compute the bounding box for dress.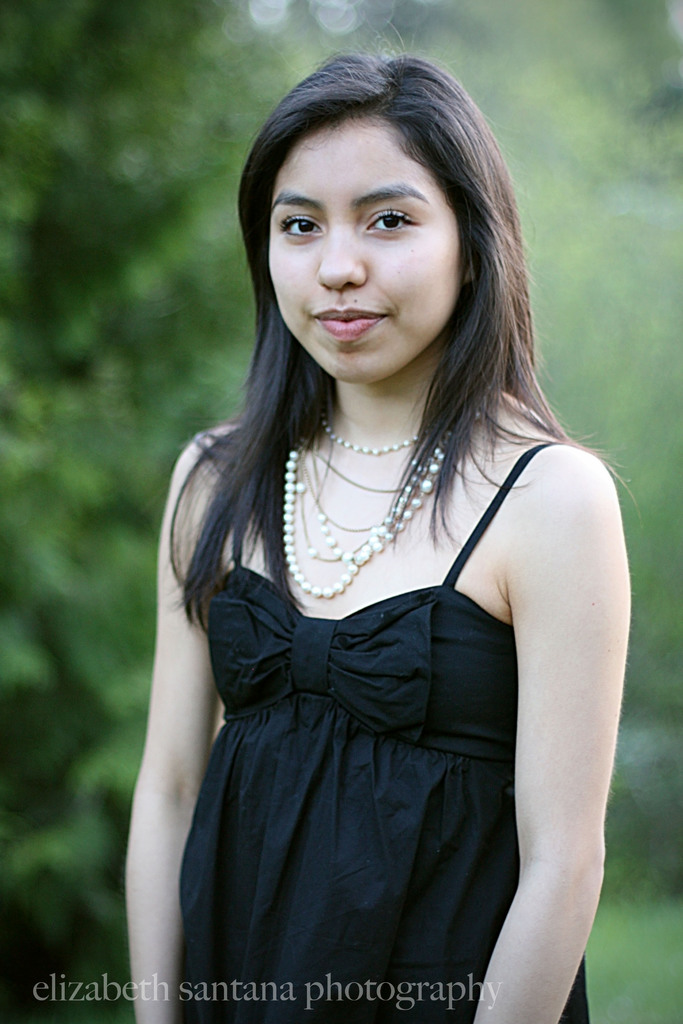
pyautogui.locateOnScreen(169, 436, 593, 1023).
